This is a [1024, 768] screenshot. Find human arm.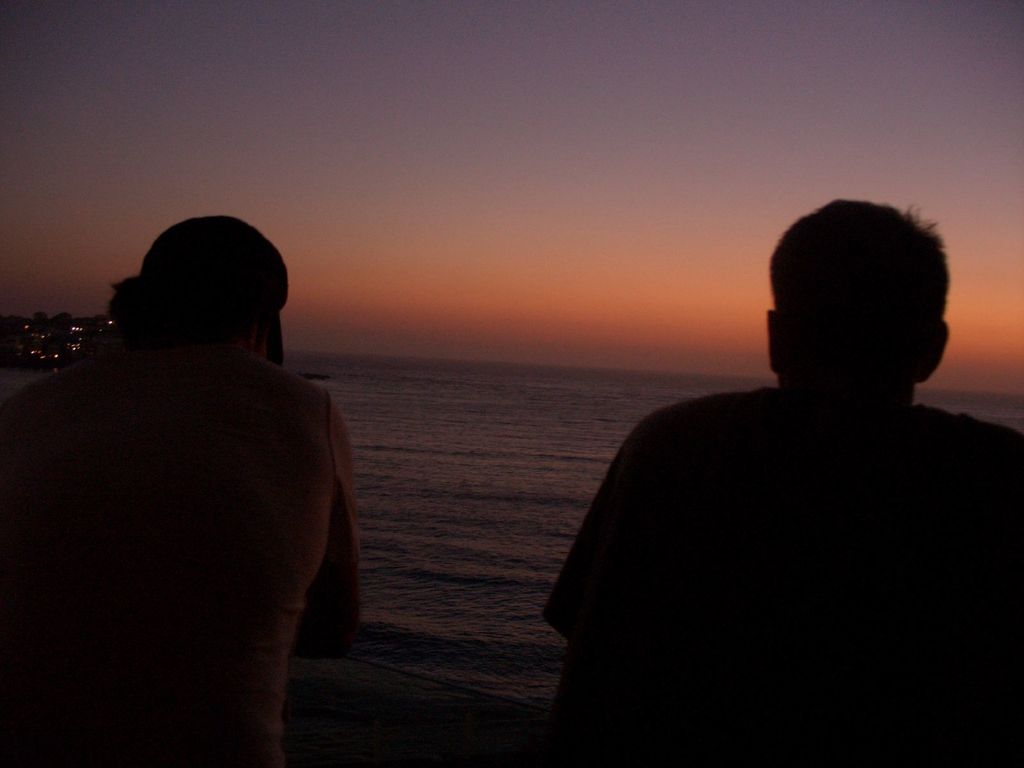
Bounding box: Rect(542, 417, 674, 767).
